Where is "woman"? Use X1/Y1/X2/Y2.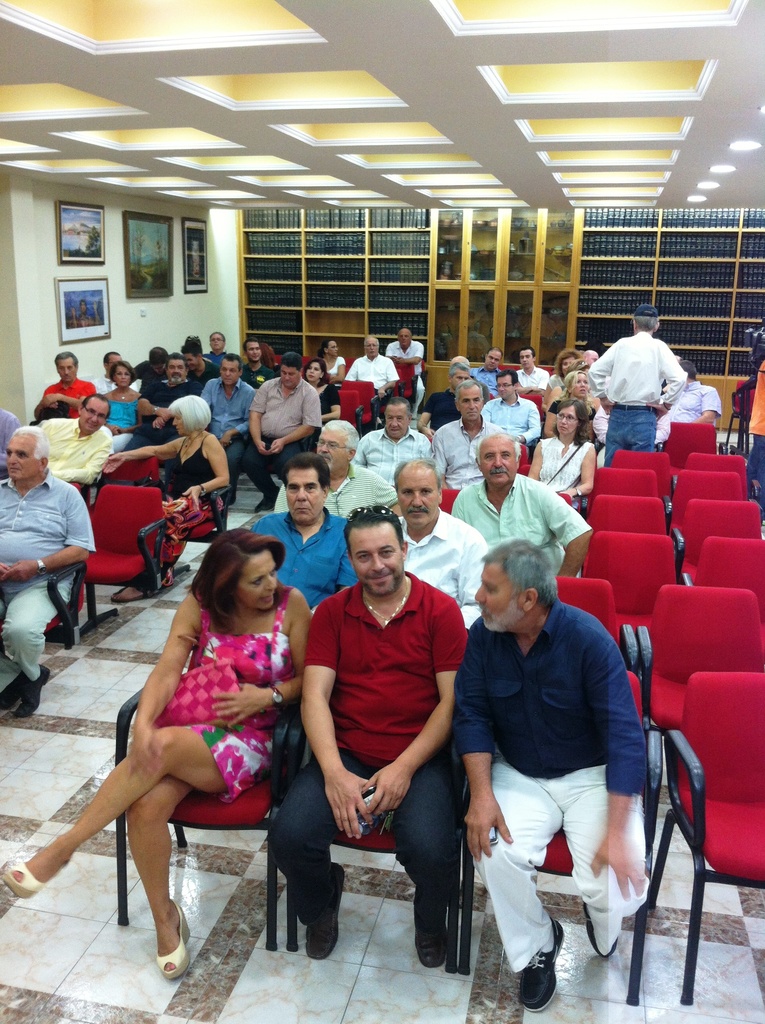
540/351/580/412.
